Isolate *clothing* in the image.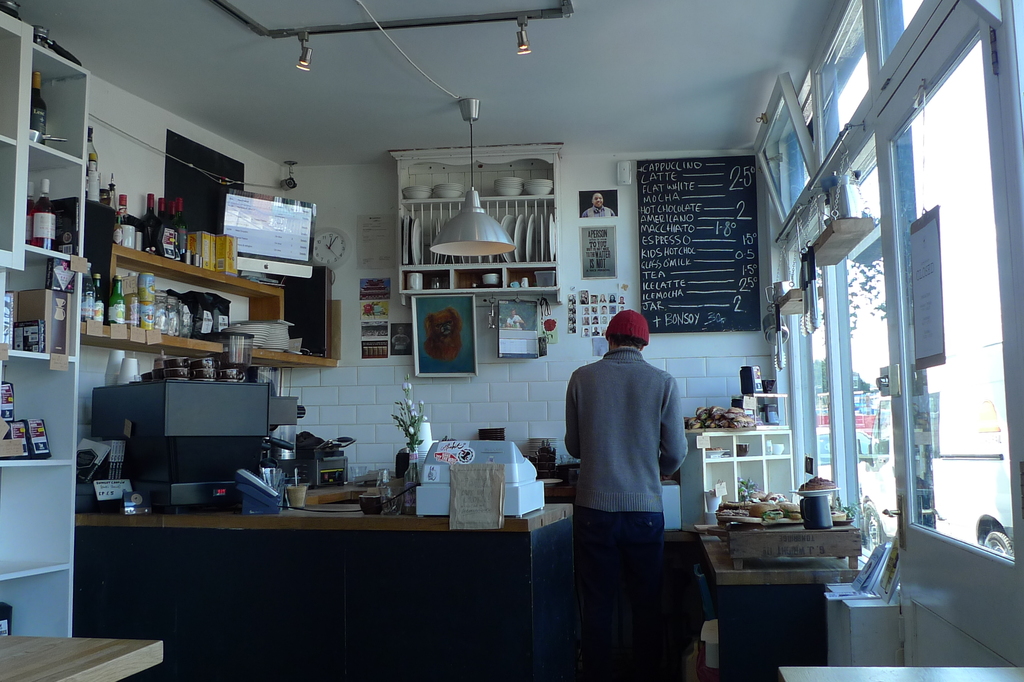
Isolated region: bbox=(564, 340, 698, 537).
